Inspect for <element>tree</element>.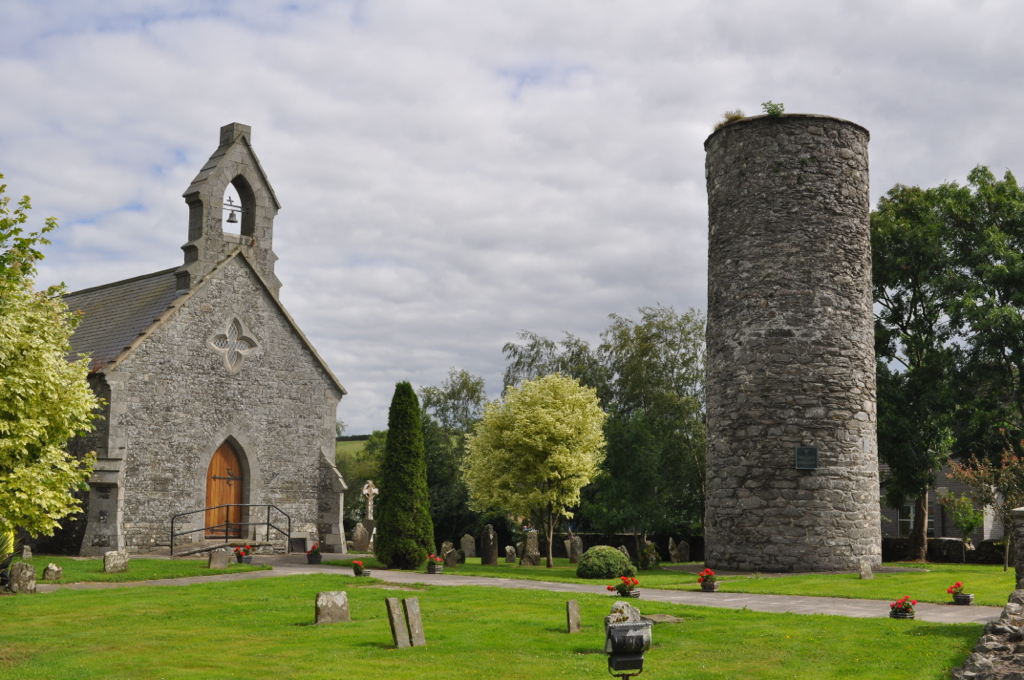
Inspection: 491:333:603:385.
